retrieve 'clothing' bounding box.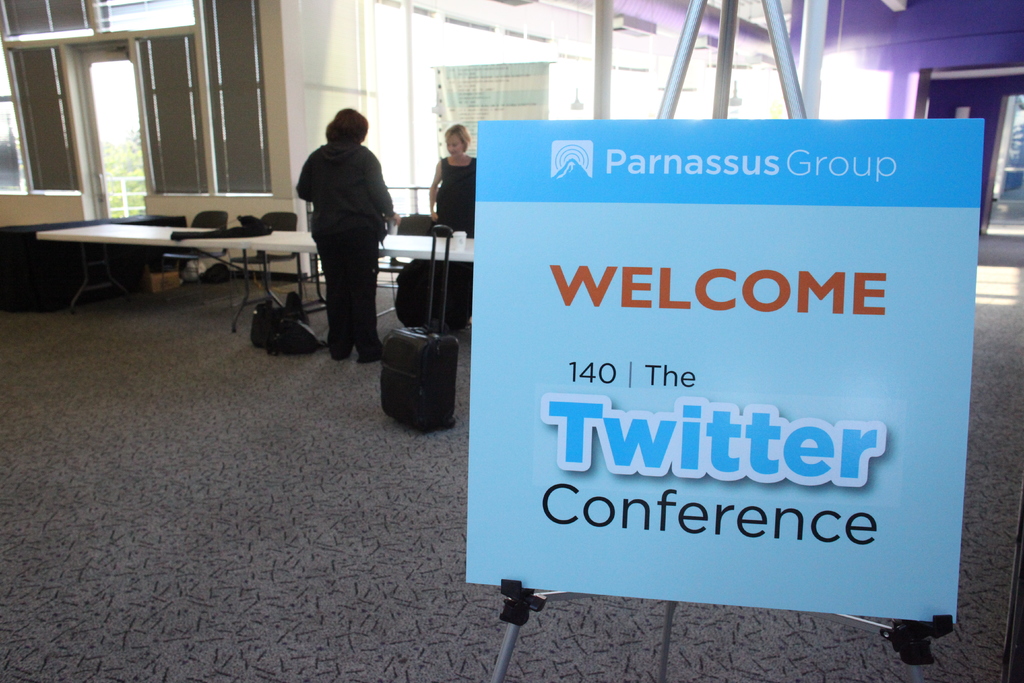
Bounding box: {"x1": 435, "y1": 152, "x2": 477, "y2": 237}.
